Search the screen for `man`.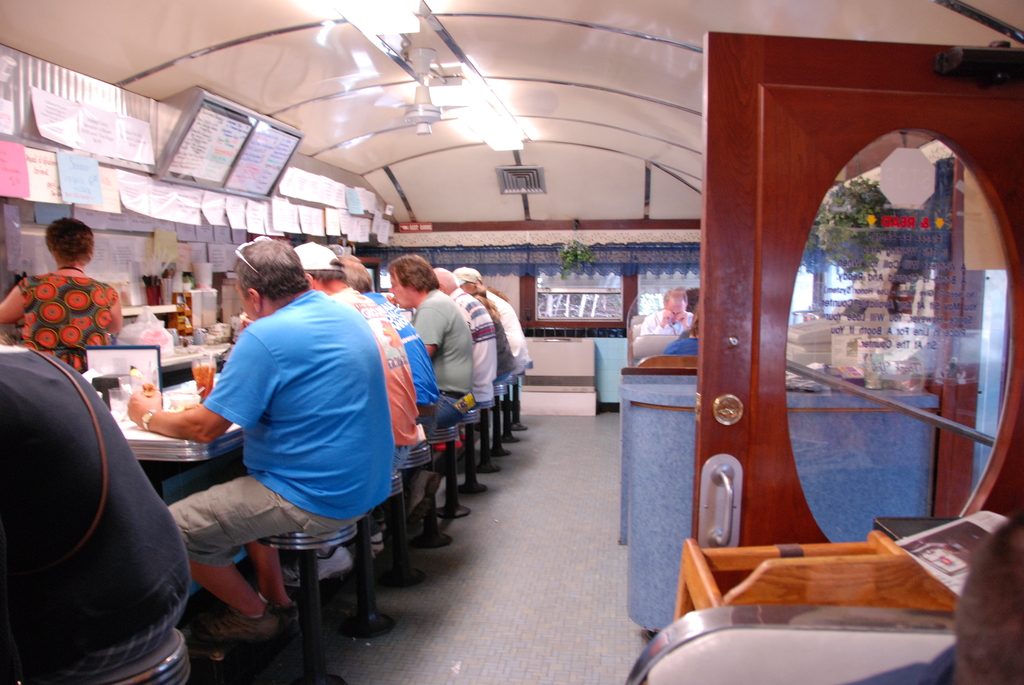
Found at region(437, 271, 496, 395).
